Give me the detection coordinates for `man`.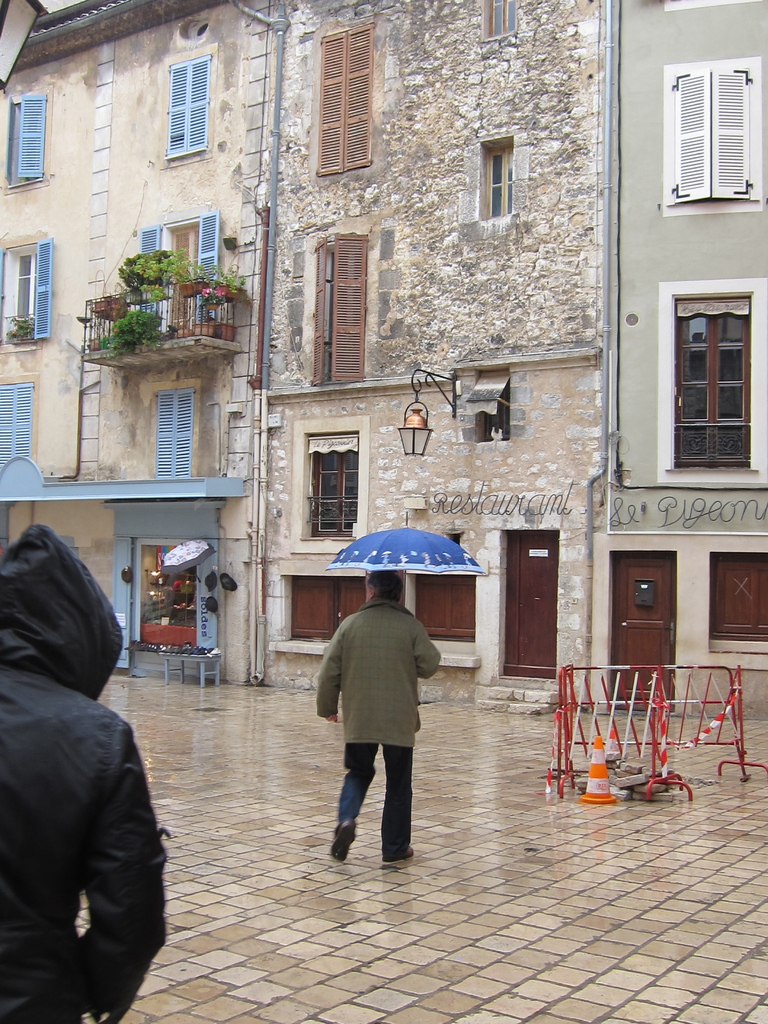
(314,573,451,863).
